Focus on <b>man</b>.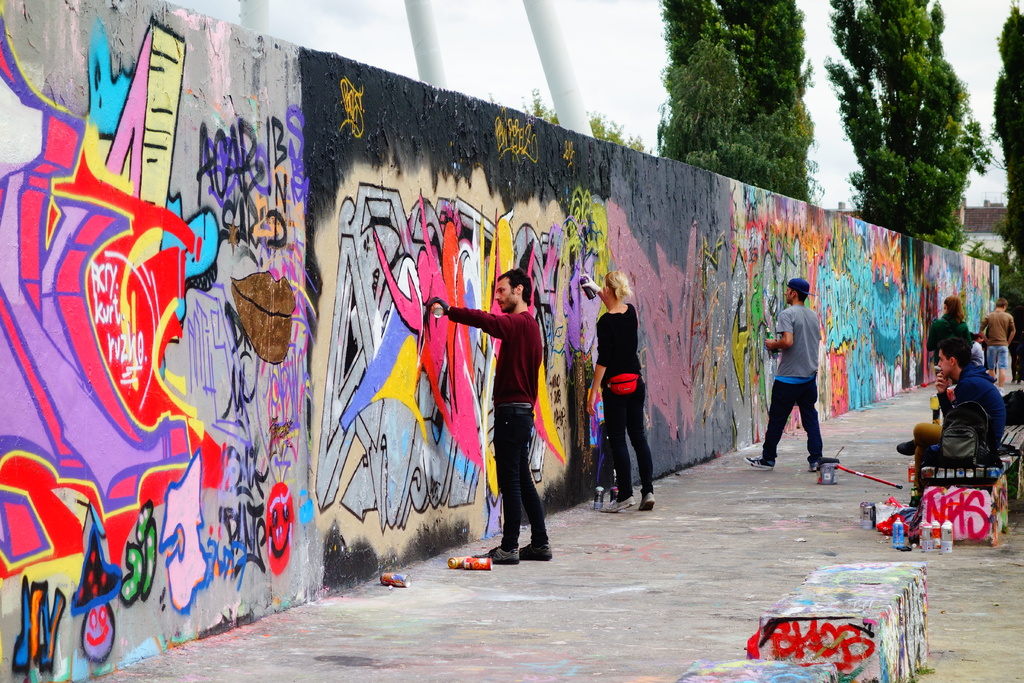
Focused at l=744, t=278, r=821, b=469.
